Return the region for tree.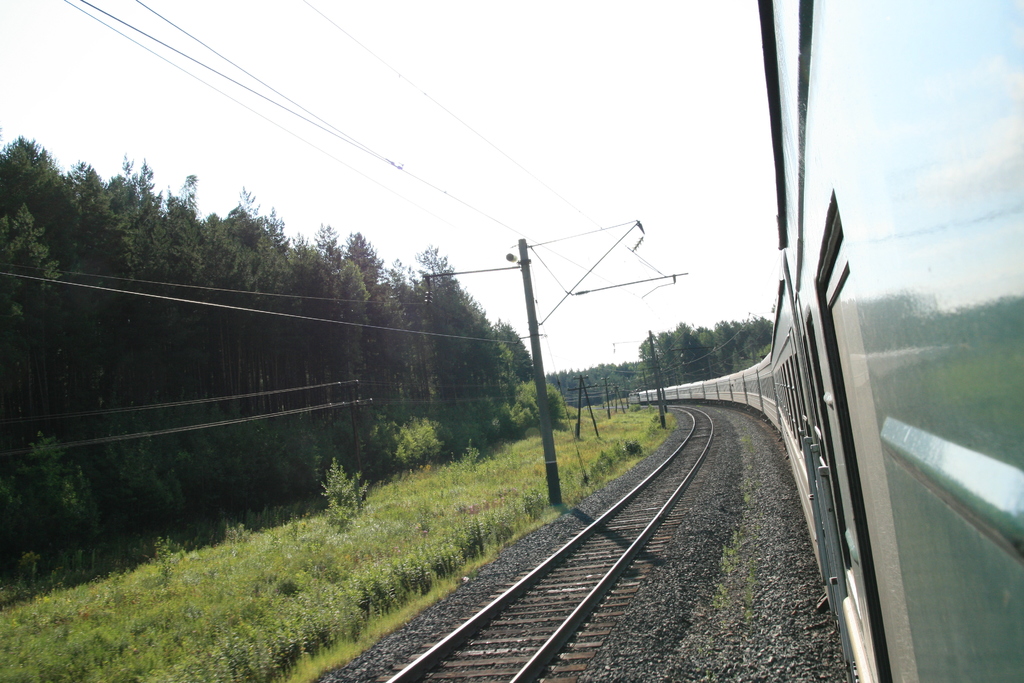
bbox=[0, 138, 86, 539].
